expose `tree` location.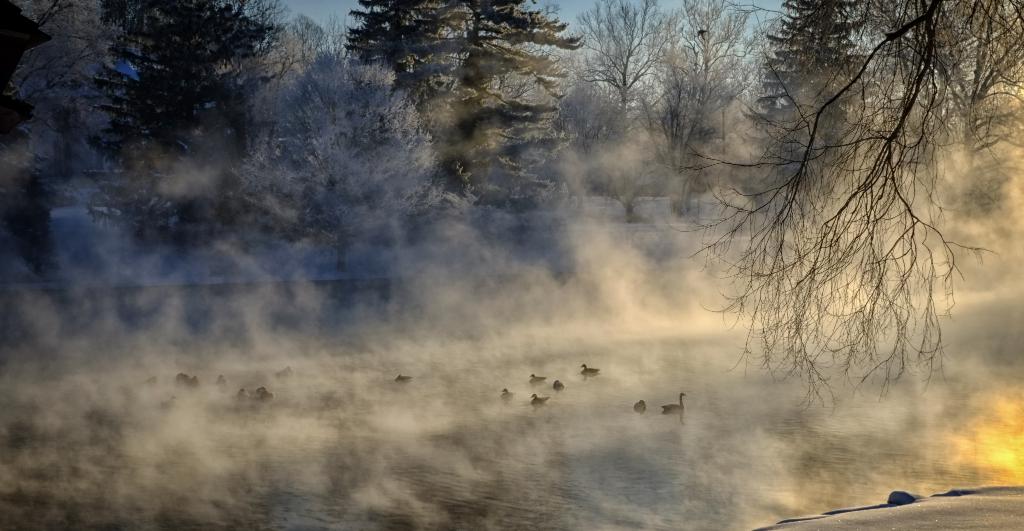
Exposed at [x1=664, y1=0, x2=1021, y2=416].
